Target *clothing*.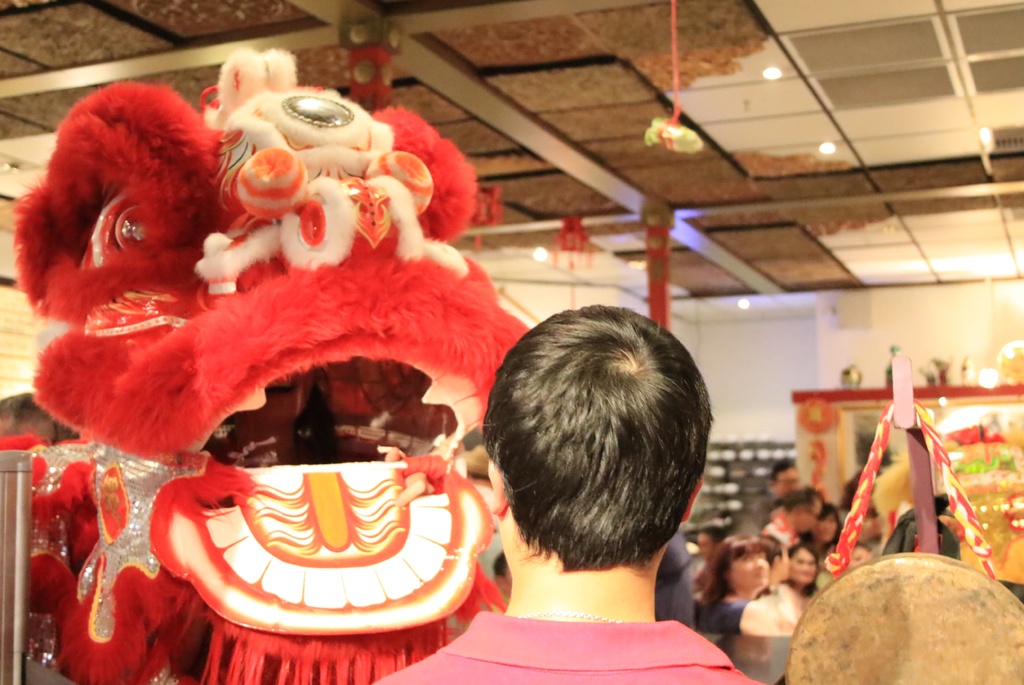
Target region: bbox(348, 281, 786, 684).
